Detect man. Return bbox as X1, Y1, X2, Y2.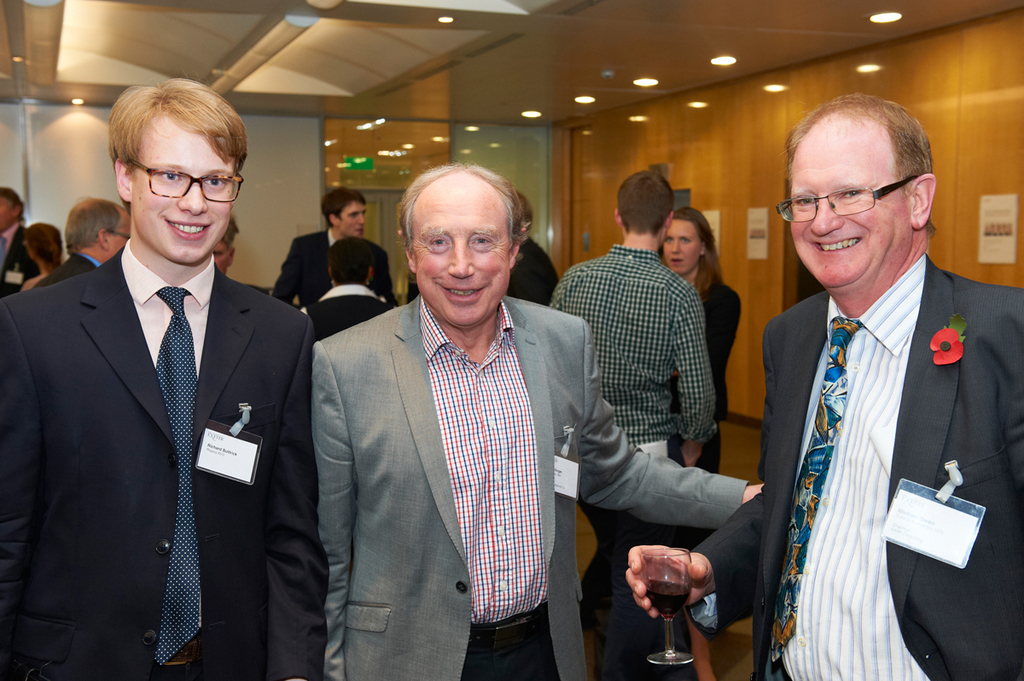
629, 91, 1023, 680.
